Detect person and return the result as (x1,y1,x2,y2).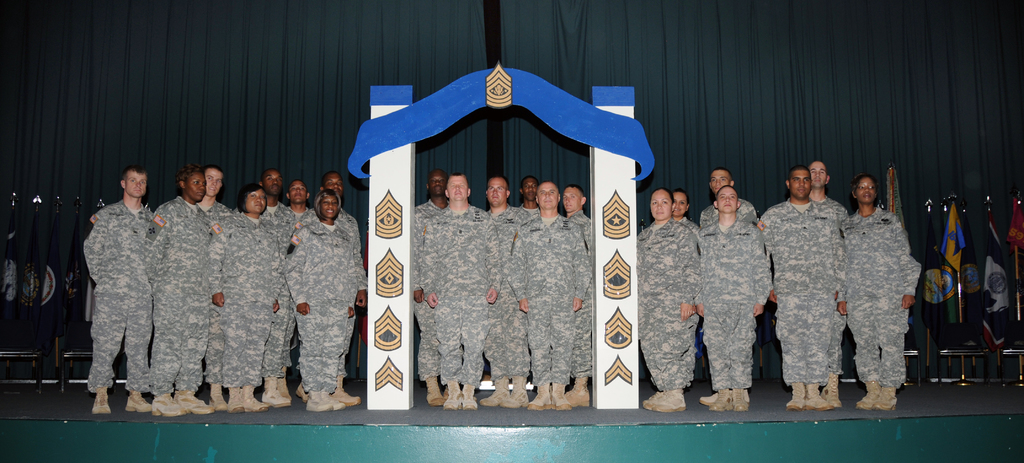
(417,182,446,400).
